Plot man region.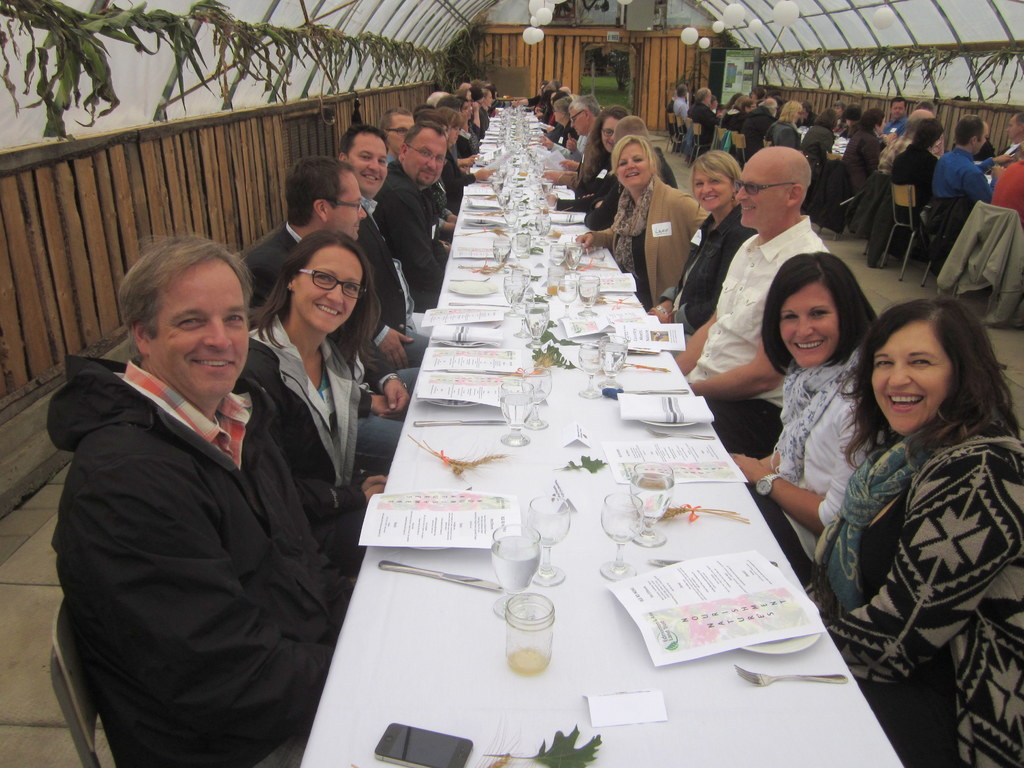
Plotted at (673,150,844,463).
